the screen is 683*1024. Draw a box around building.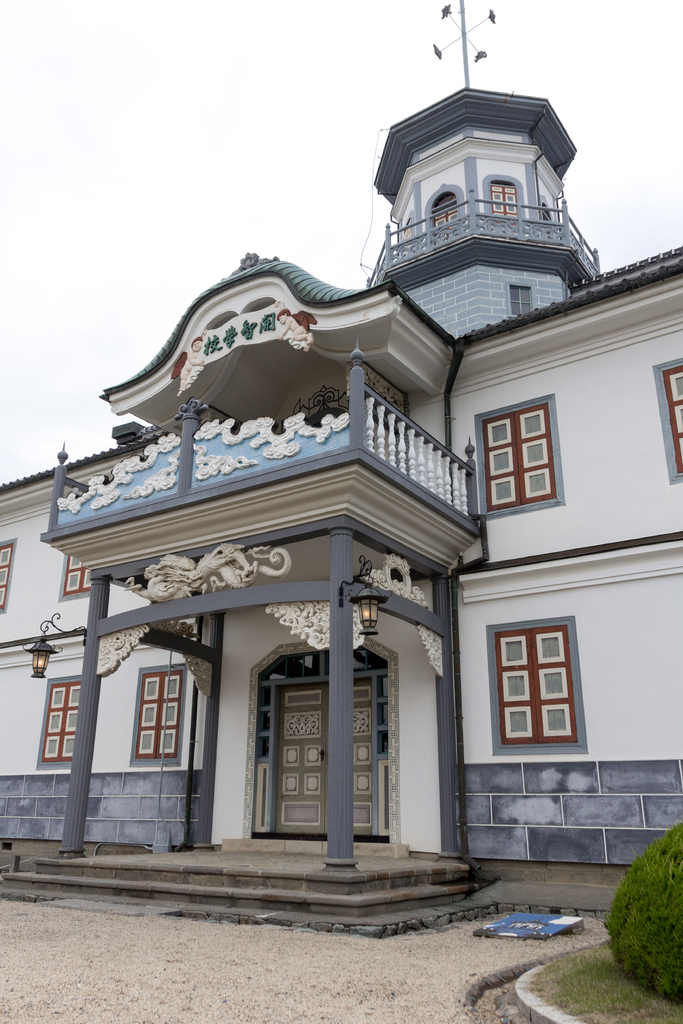
detection(0, 0, 682, 941).
